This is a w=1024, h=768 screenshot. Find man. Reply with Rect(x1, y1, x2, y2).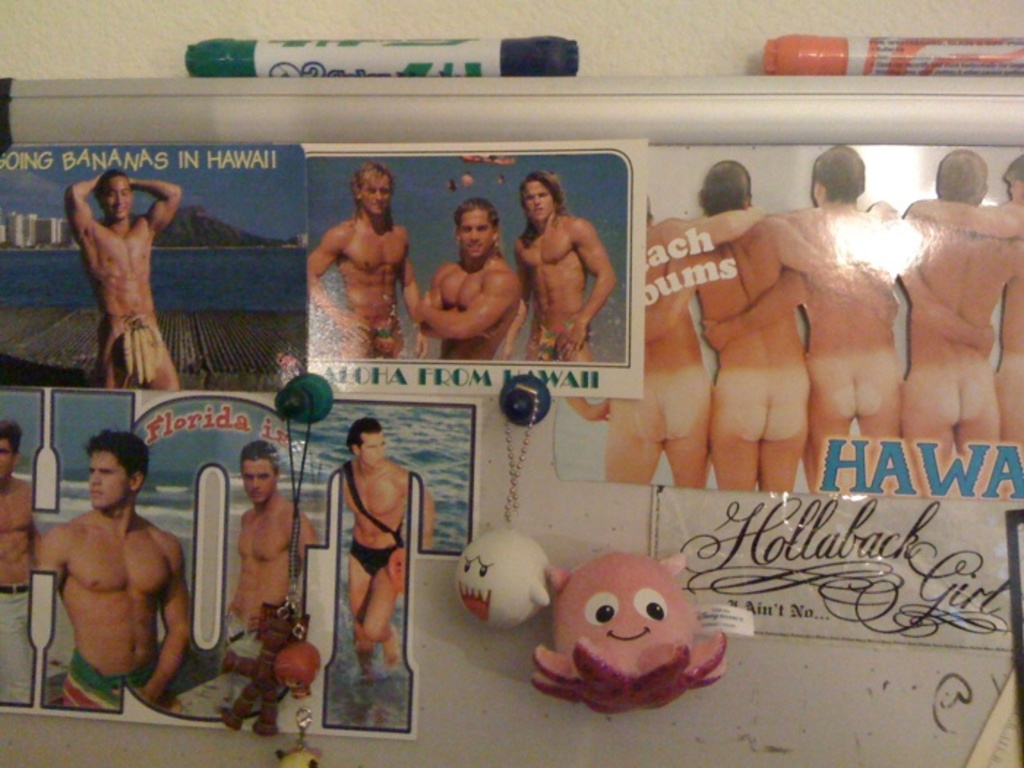
Rect(66, 164, 181, 394).
